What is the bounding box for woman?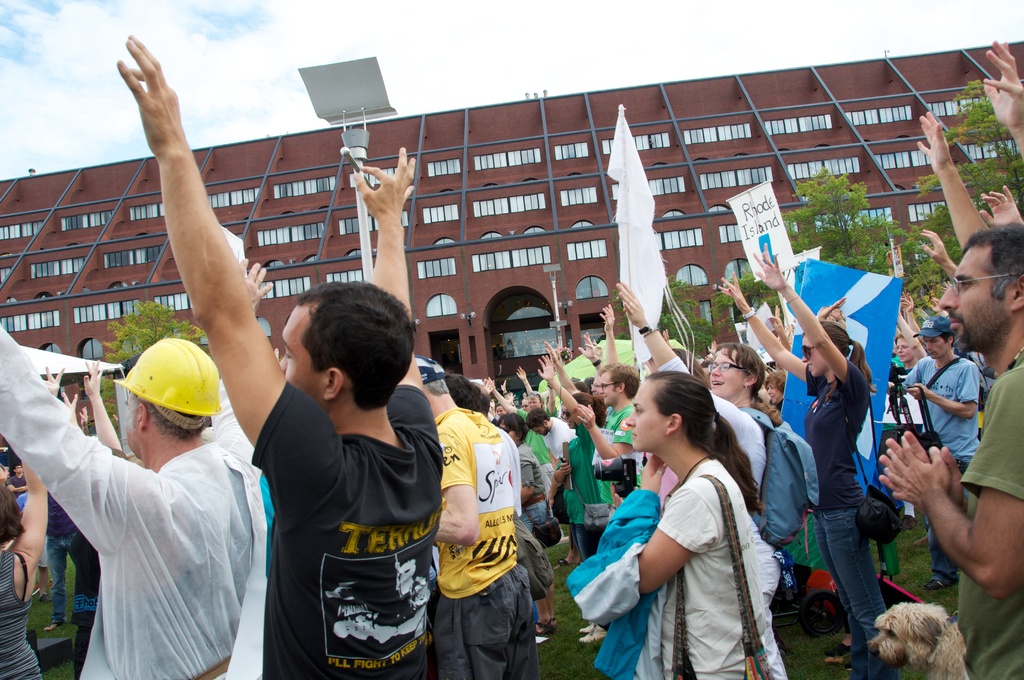
BBox(612, 280, 787, 663).
